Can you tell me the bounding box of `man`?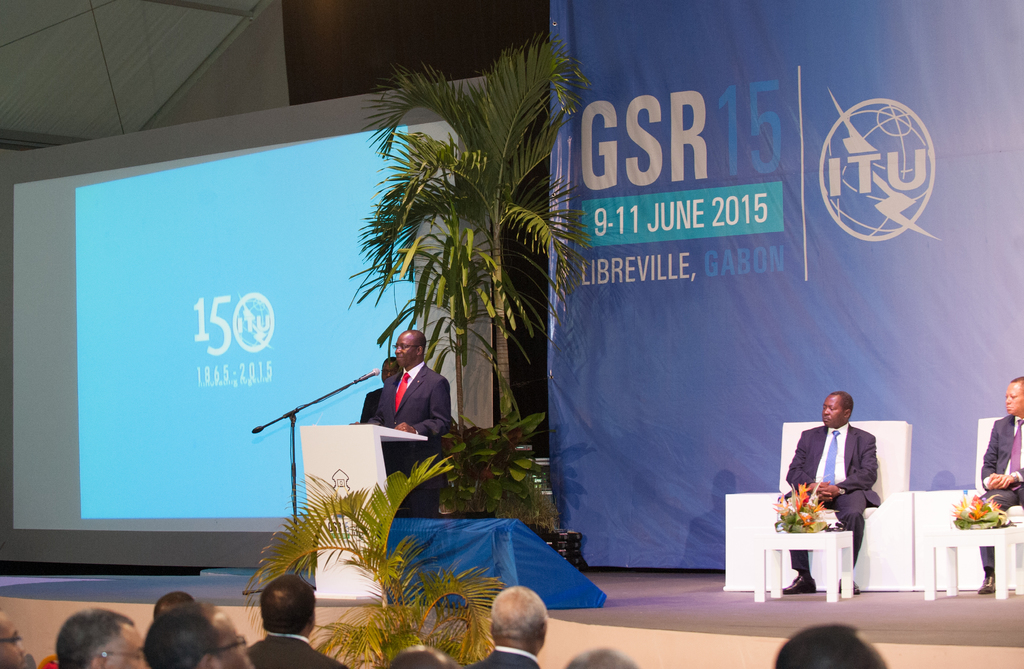
bbox(56, 604, 150, 668).
